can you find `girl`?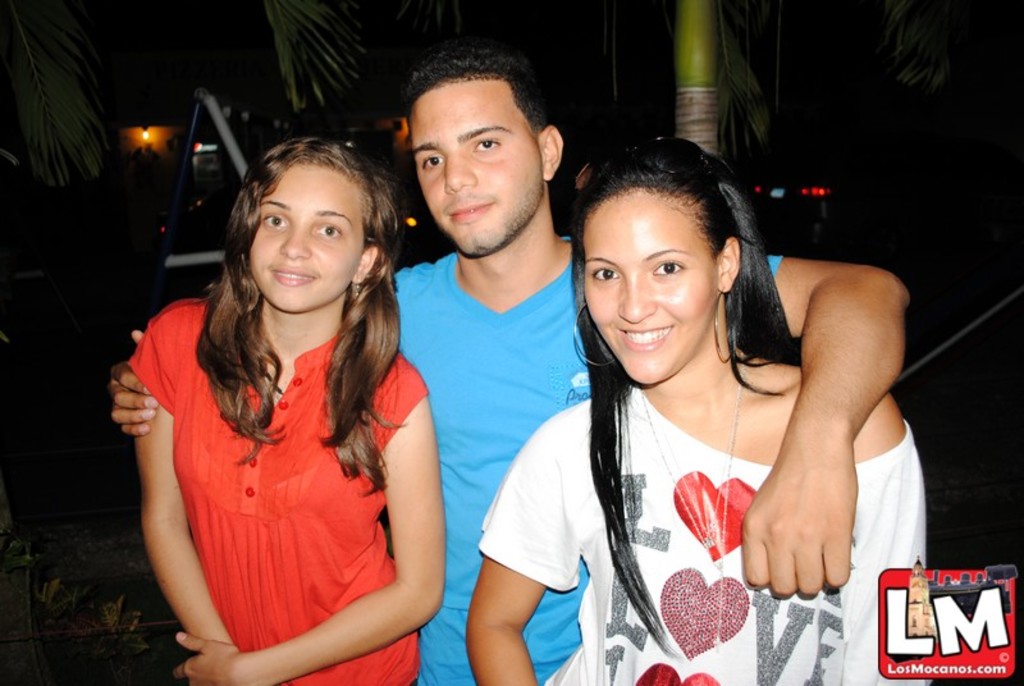
Yes, bounding box: box=[127, 129, 444, 680].
